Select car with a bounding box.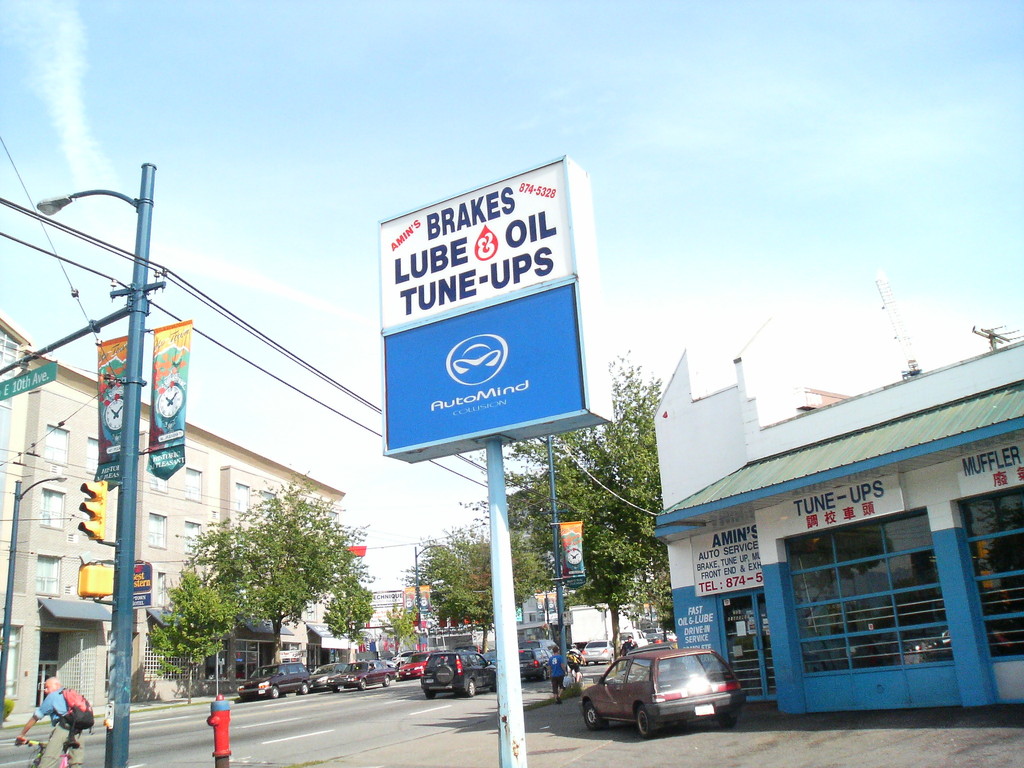
box(390, 650, 428, 683).
